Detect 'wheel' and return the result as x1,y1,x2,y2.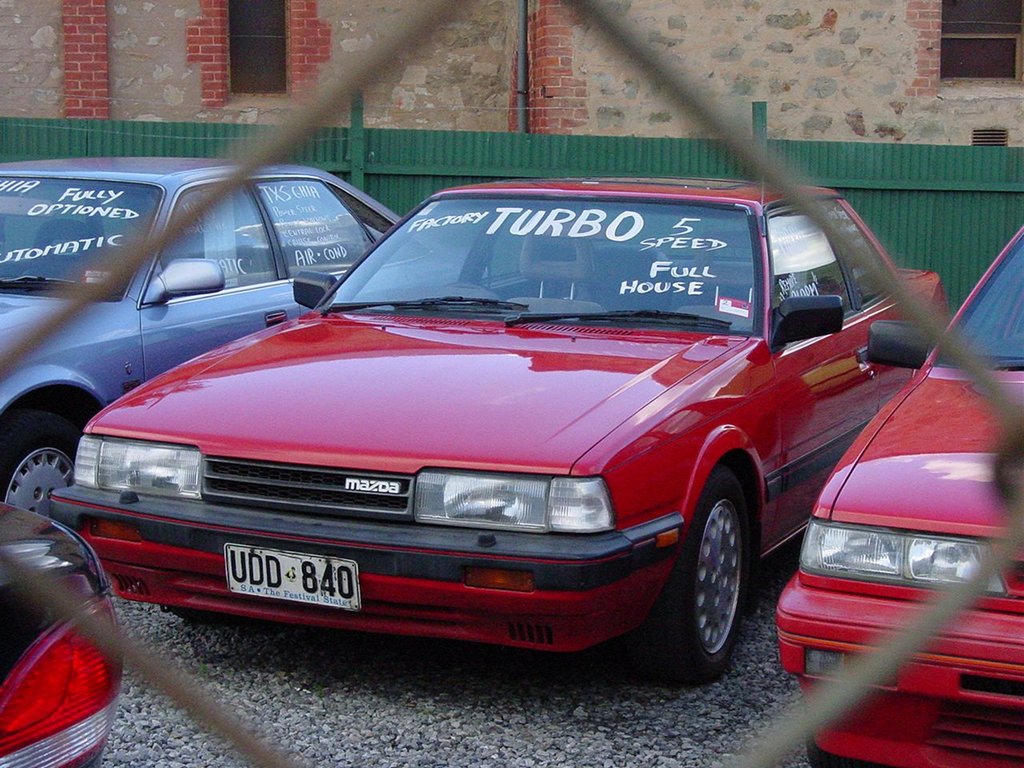
806,710,887,767.
